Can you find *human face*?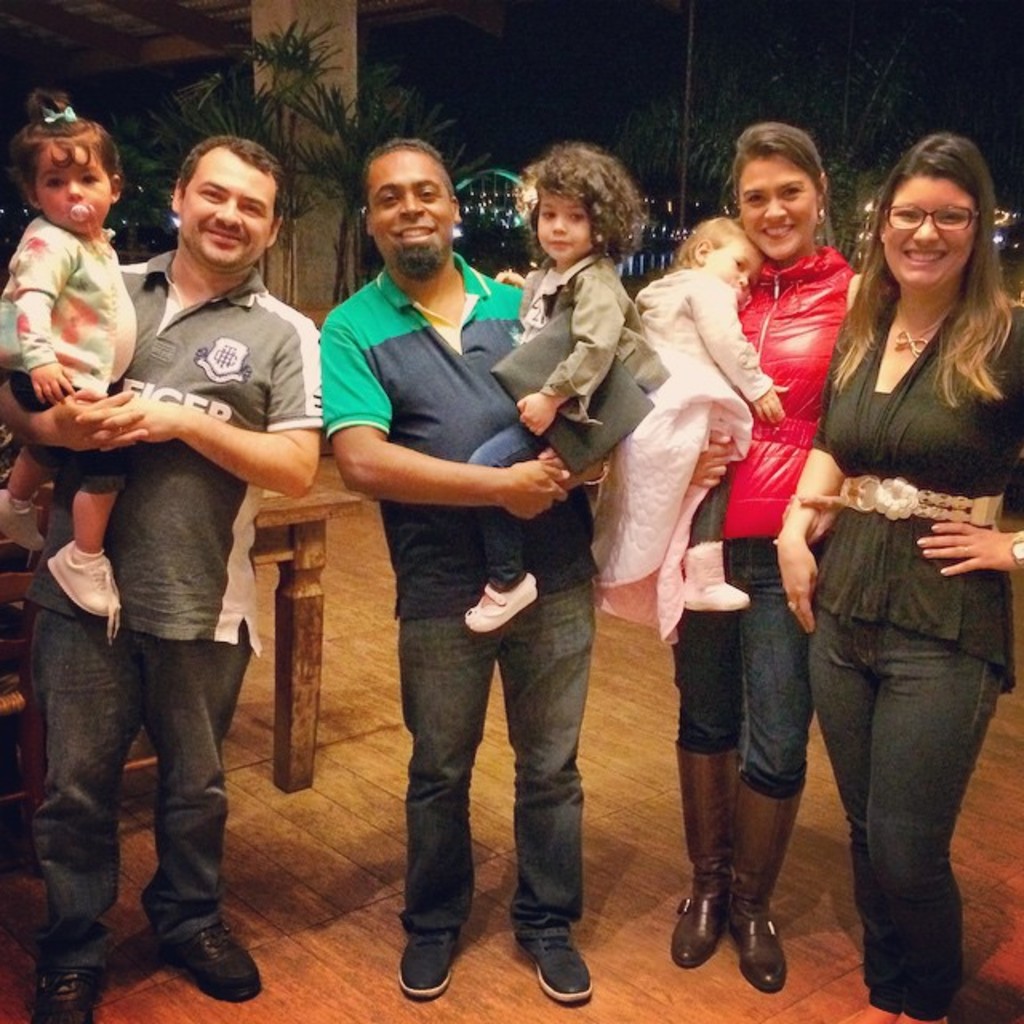
Yes, bounding box: bbox(181, 149, 278, 278).
